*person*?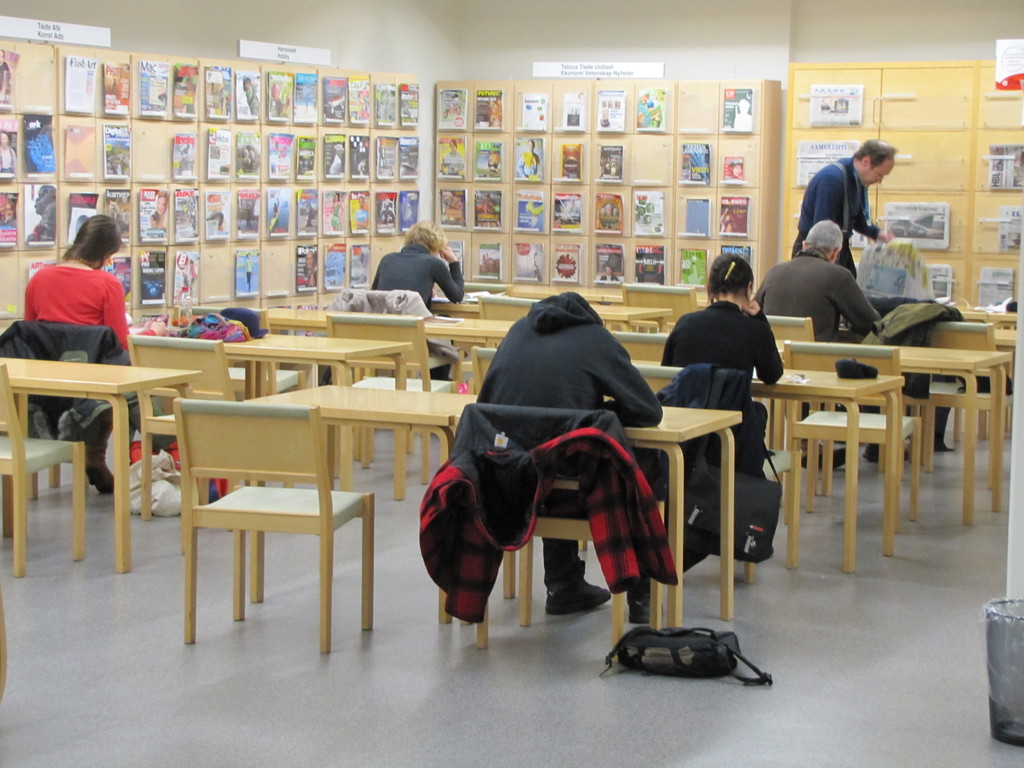
<bbox>600, 266, 620, 278</bbox>
